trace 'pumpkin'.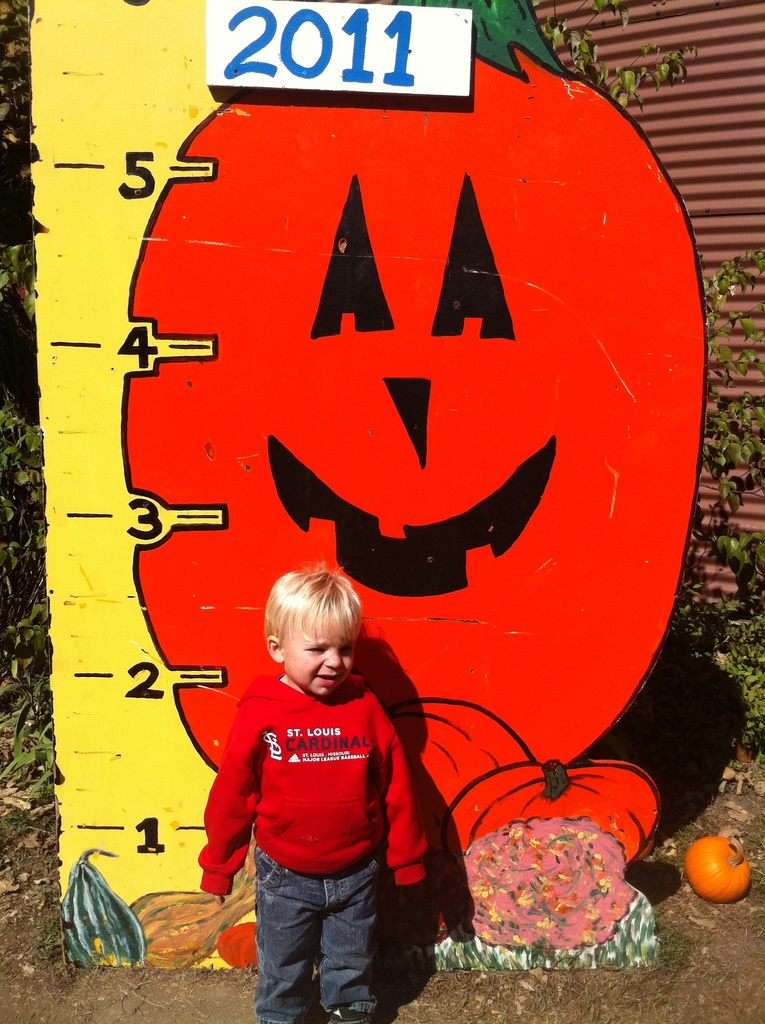
Traced to detection(687, 837, 757, 915).
